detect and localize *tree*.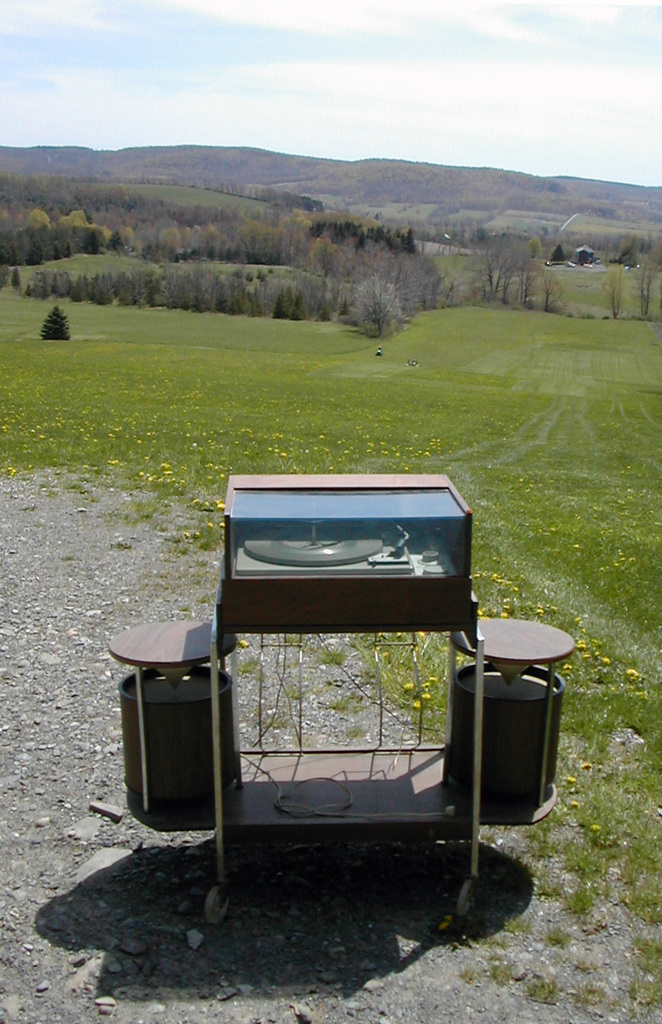
Localized at x1=630 y1=255 x2=660 y2=315.
